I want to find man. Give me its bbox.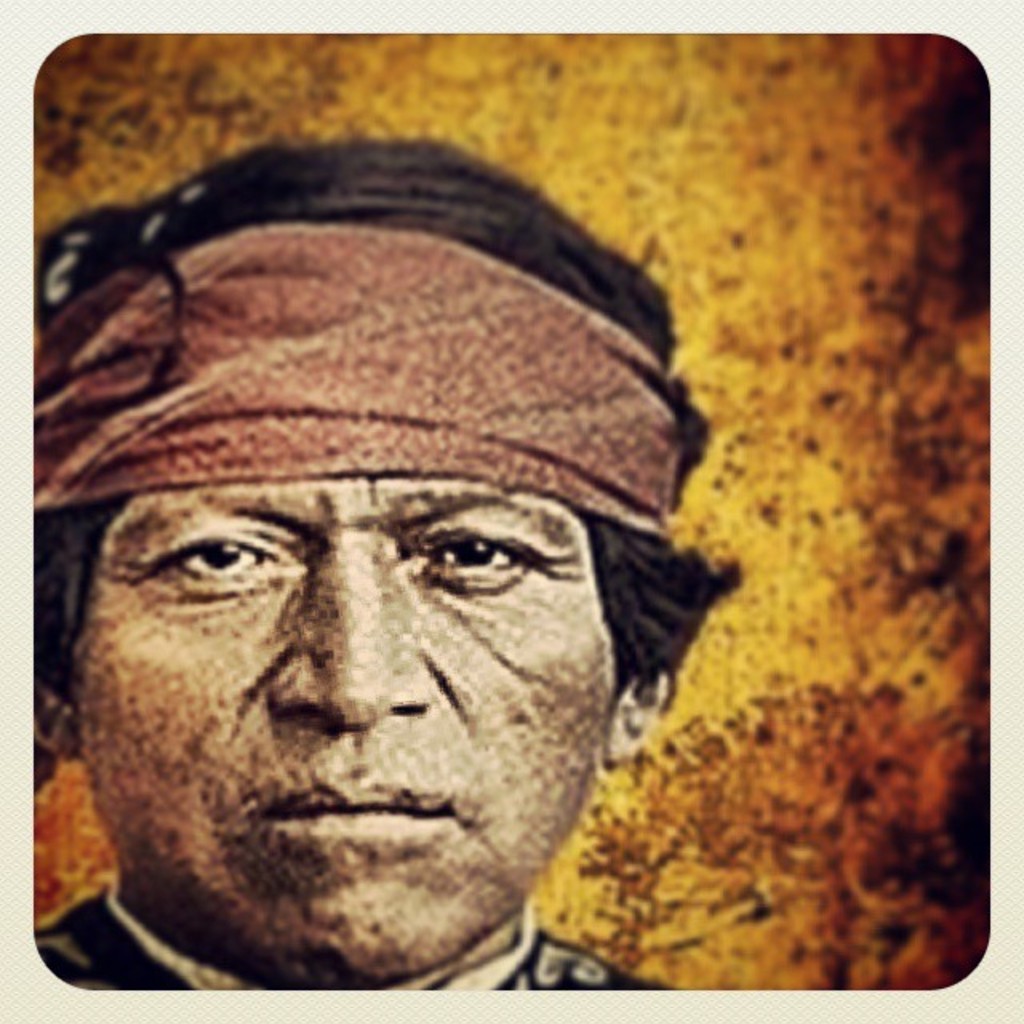
34,130,742,992.
